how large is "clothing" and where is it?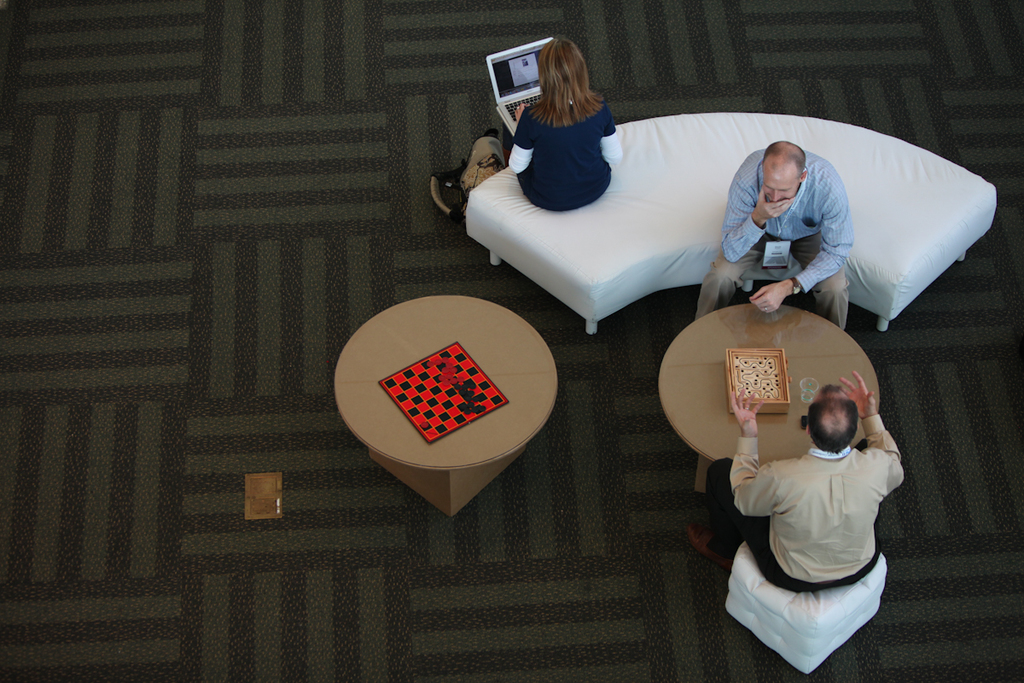
Bounding box: box(693, 149, 852, 330).
